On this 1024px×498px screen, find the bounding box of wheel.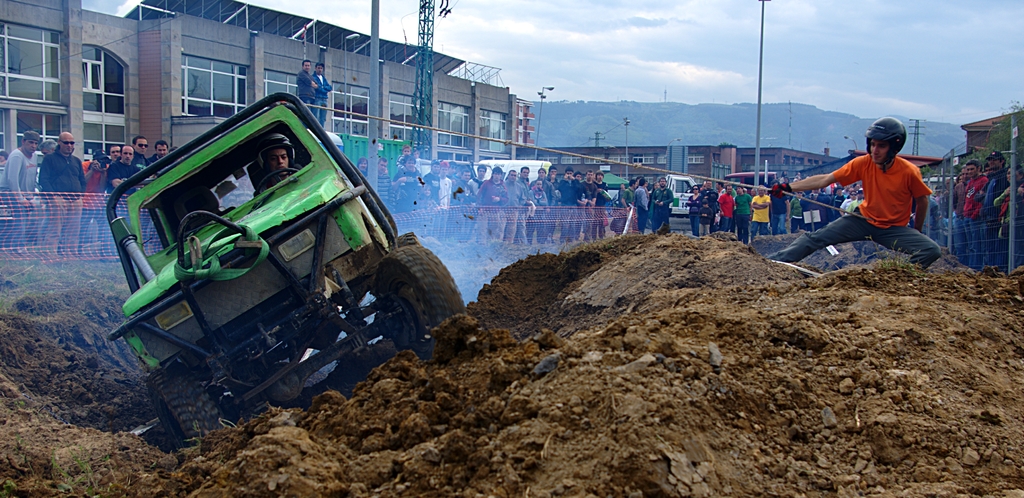
Bounding box: BBox(144, 363, 225, 433).
